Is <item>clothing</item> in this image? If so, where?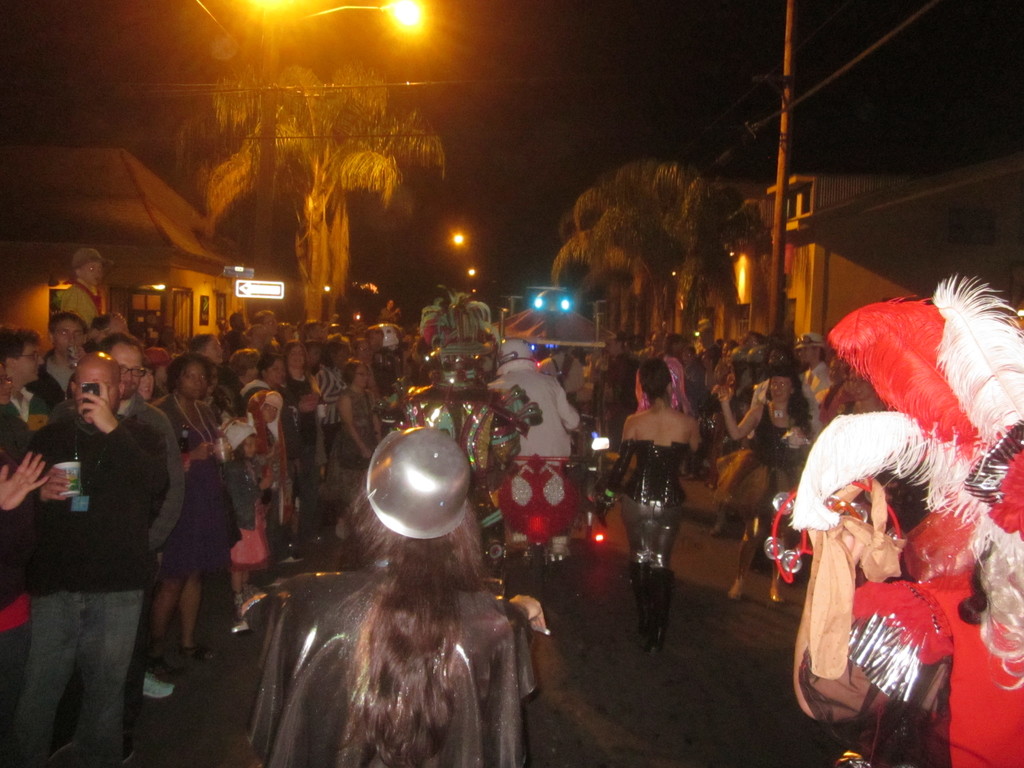
Yes, at [left=703, top=413, right=818, bottom=568].
